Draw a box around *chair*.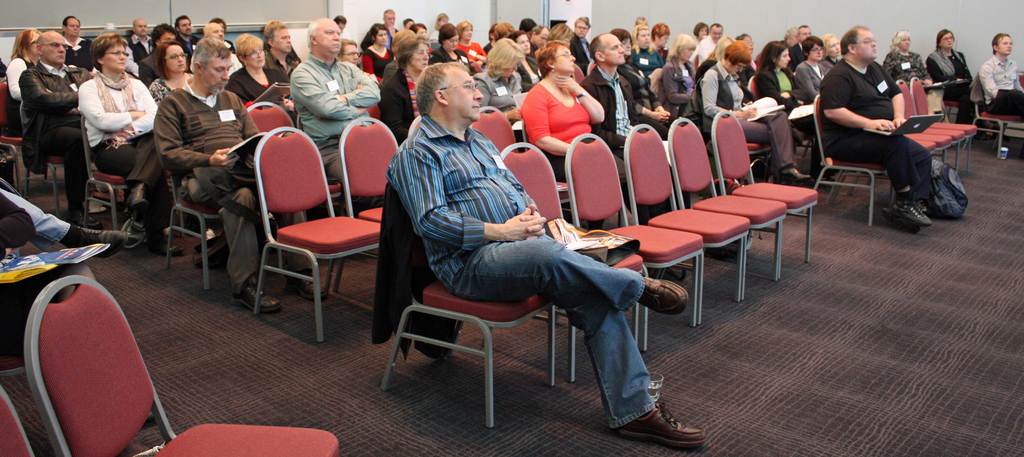
(476,146,646,381).
